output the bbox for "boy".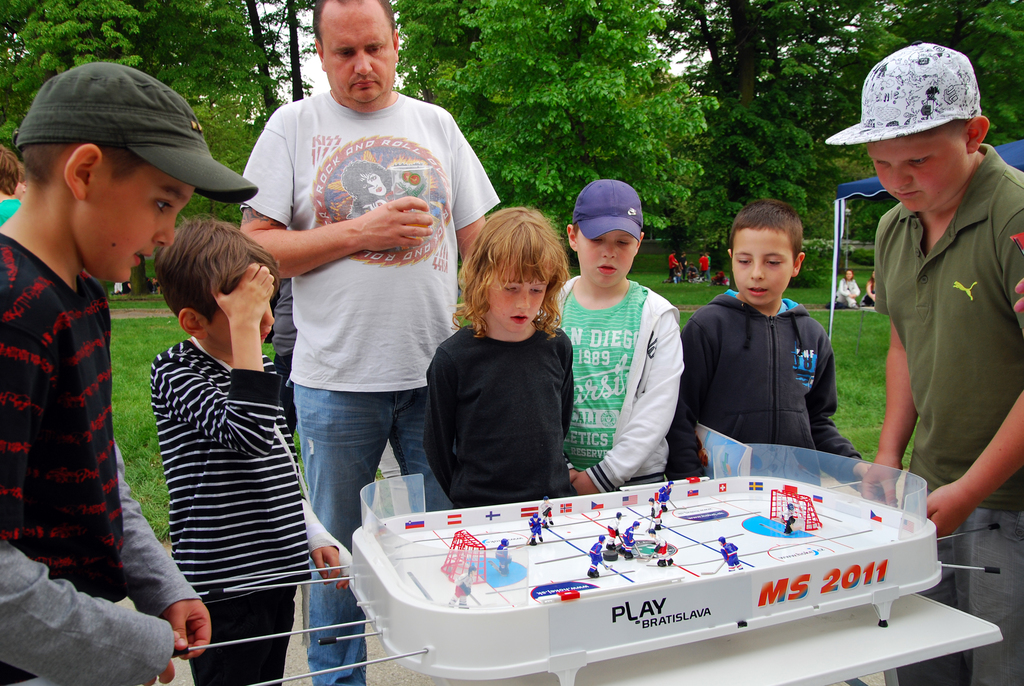
[419, 206, 572, 502].
